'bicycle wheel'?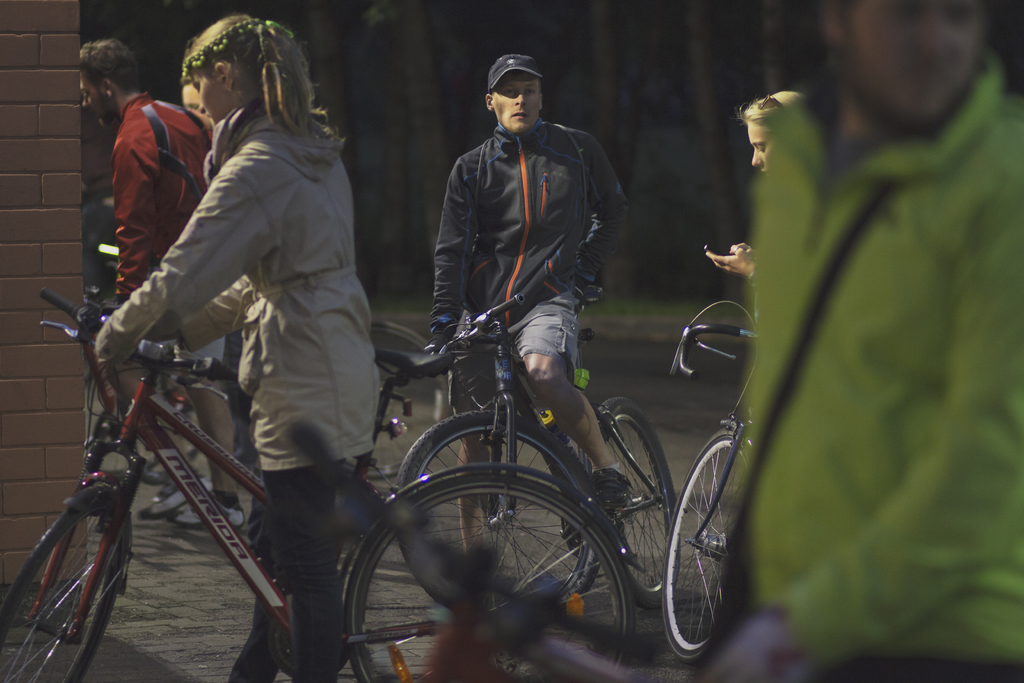
[371,317,454,493]
